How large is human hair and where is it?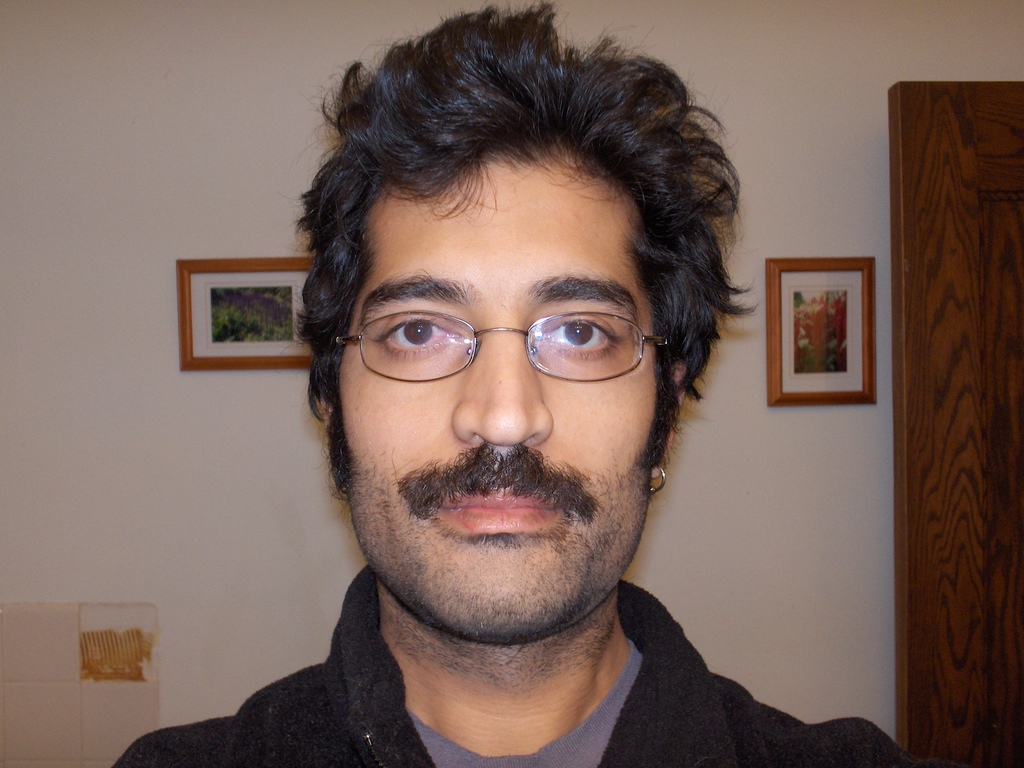
Bounding box: x1=284 y1=0 x2=756 y2=499.
